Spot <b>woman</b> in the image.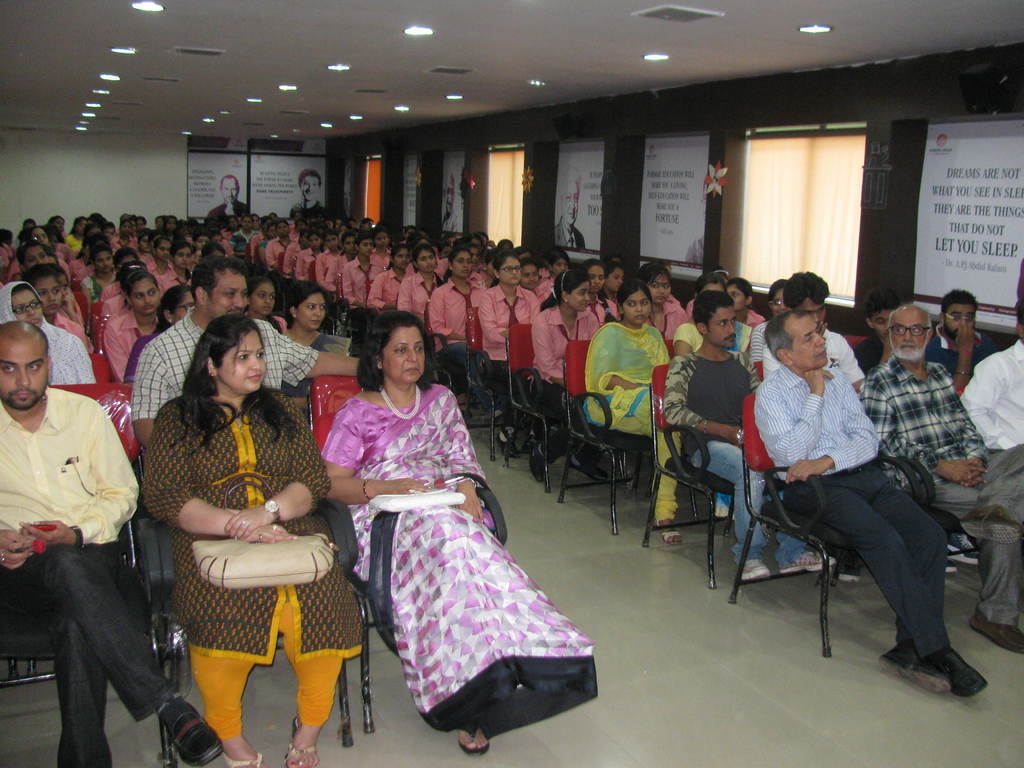
<b>woman</b> found at l=163, t=244, r=195, b=287.
